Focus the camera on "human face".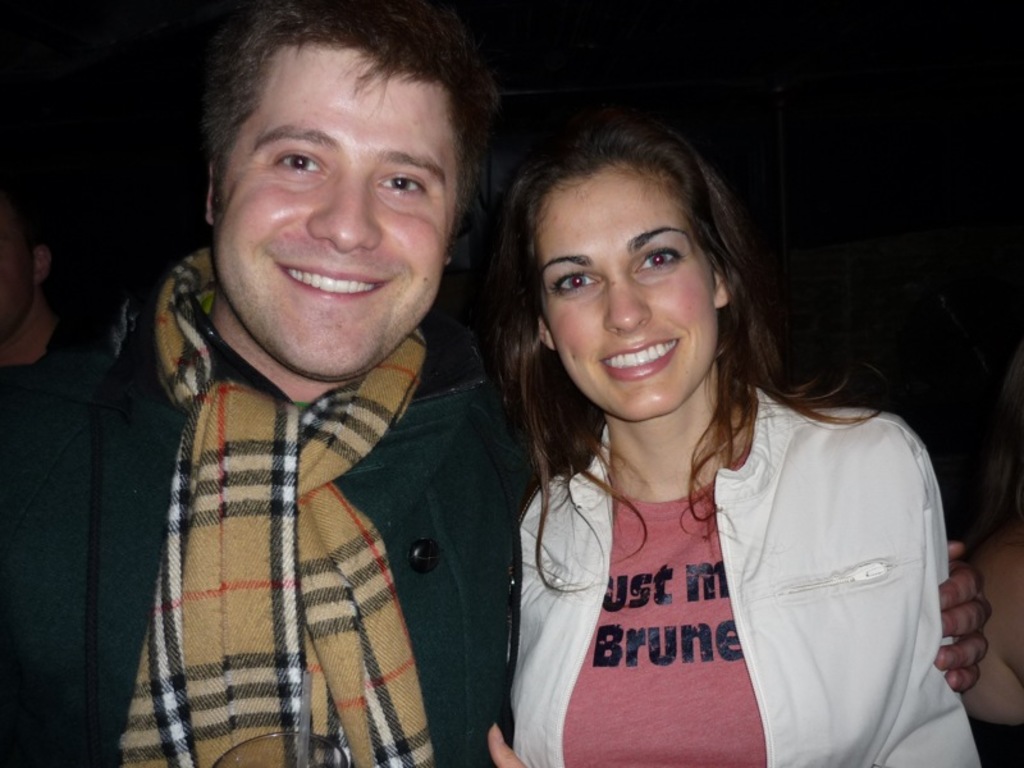
Focus region: box=[529, 168, 716, 408].
